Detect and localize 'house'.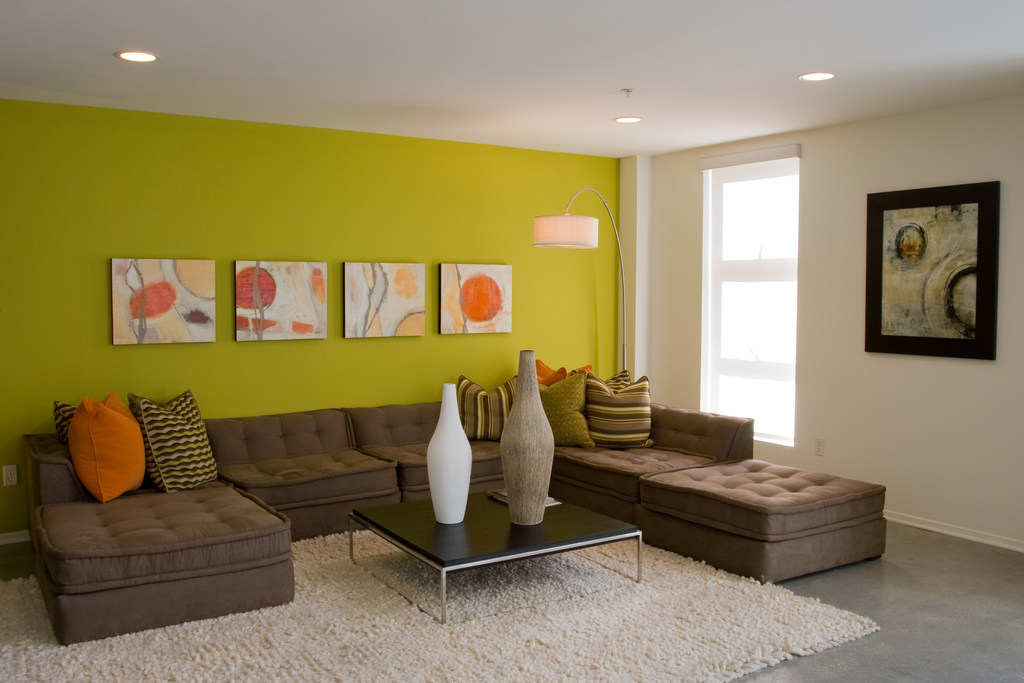
Localized at bbox(0, 82, 1023, 643).
